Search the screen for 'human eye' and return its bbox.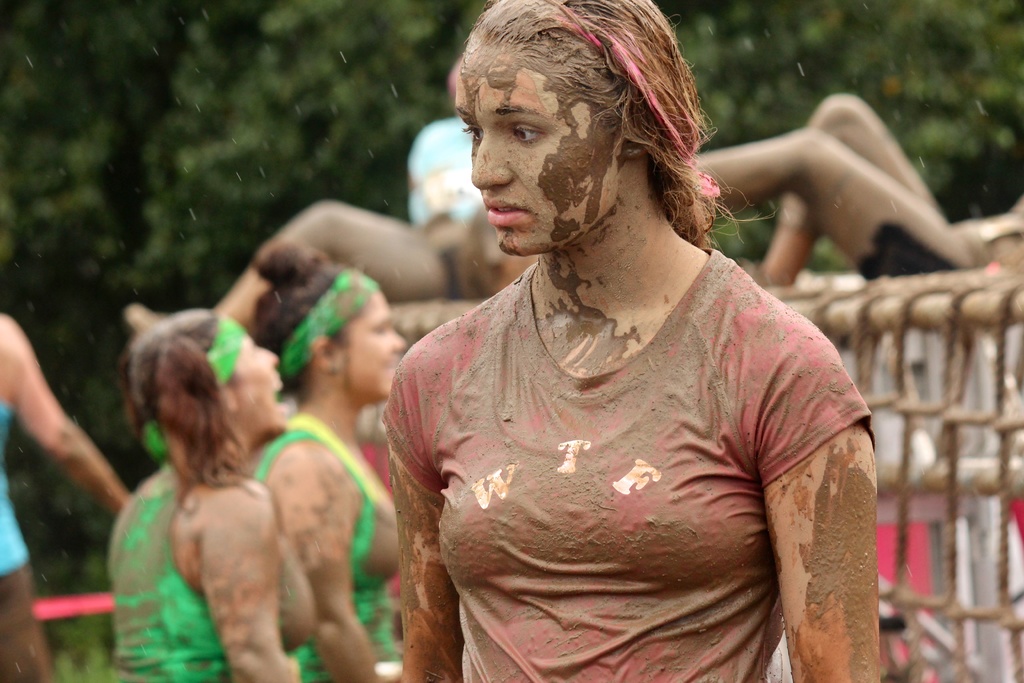
Found: <box>456,126,485,144</box>.
